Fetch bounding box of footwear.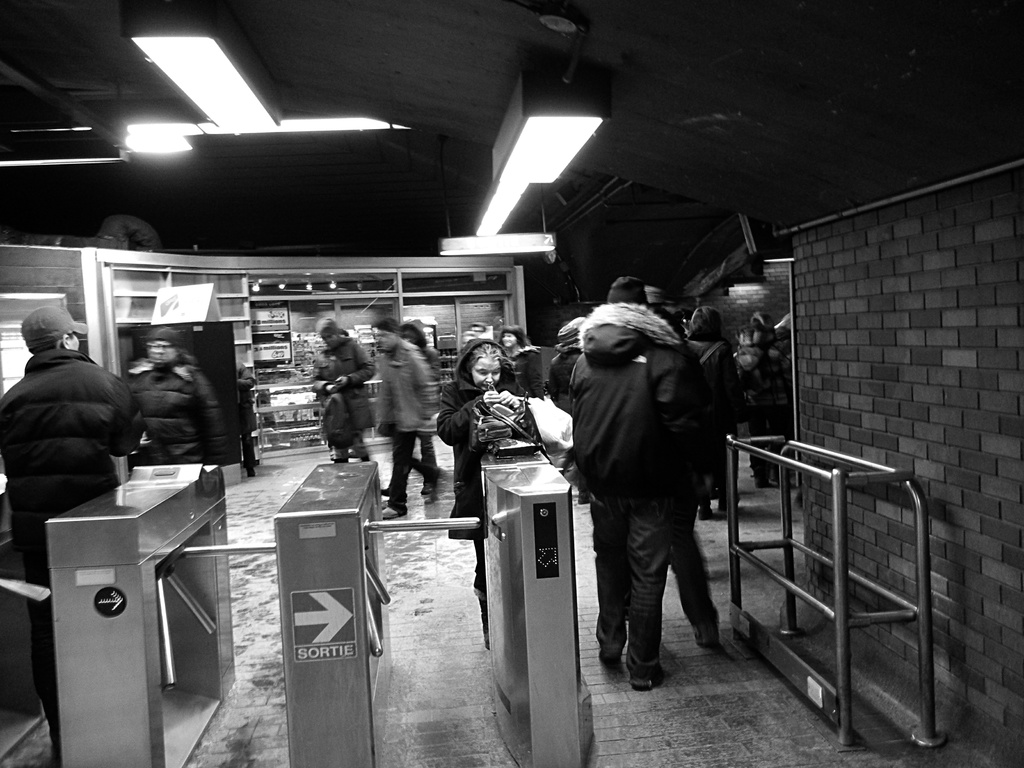
Bbox: bbox(694, 638, 720, 652).
